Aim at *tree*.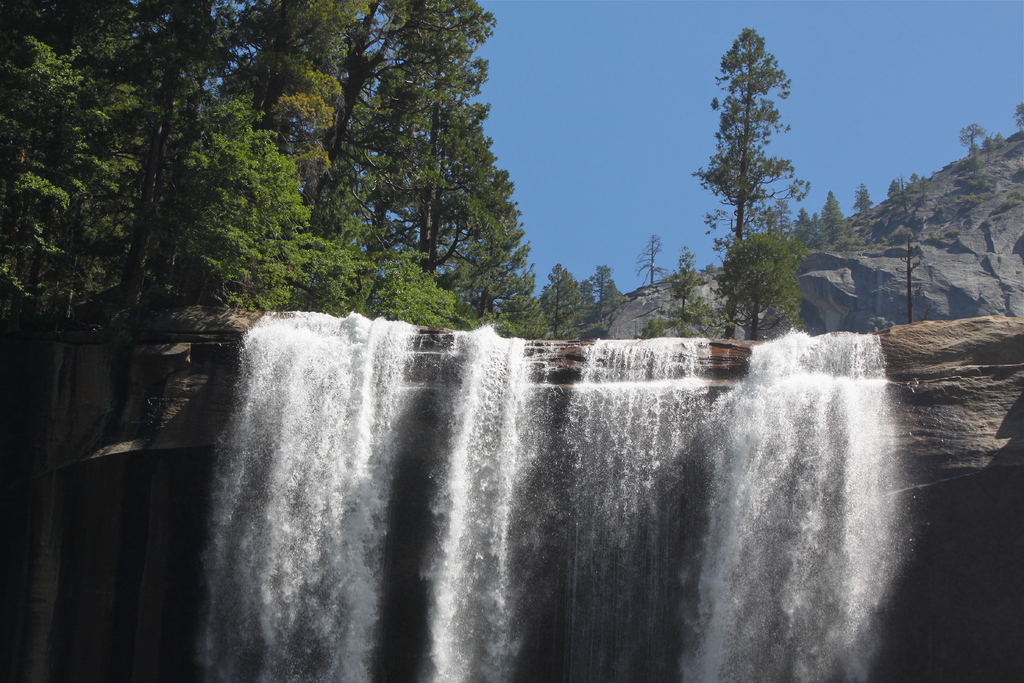
Aimed at Rect(852, 183, 874, 212).
